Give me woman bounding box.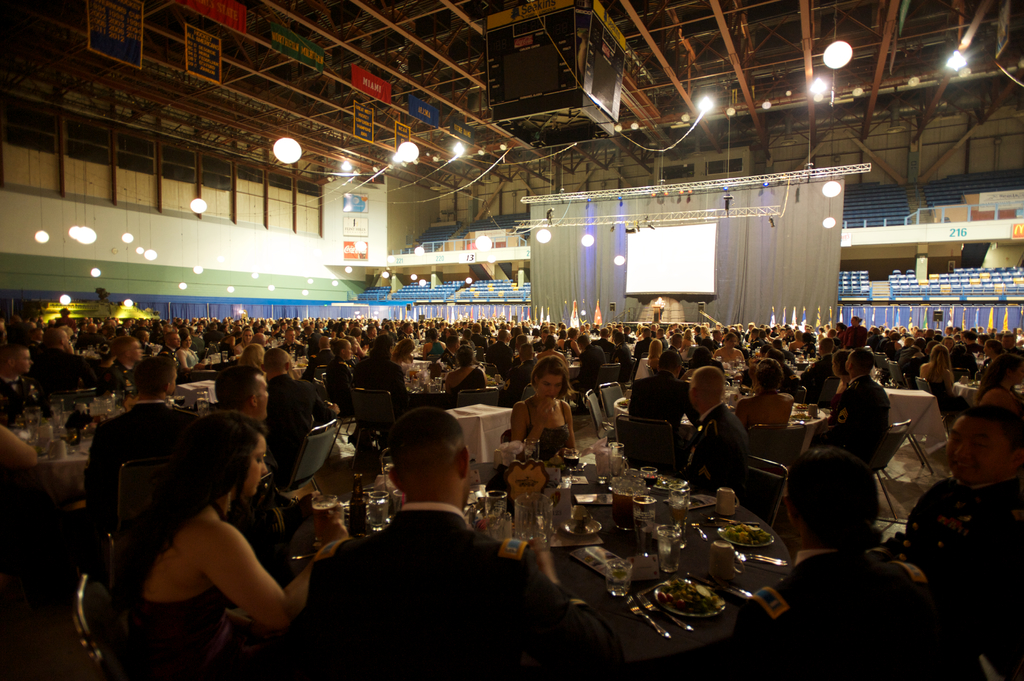
<bbox>447, 348, 492, 396</bbox>.
